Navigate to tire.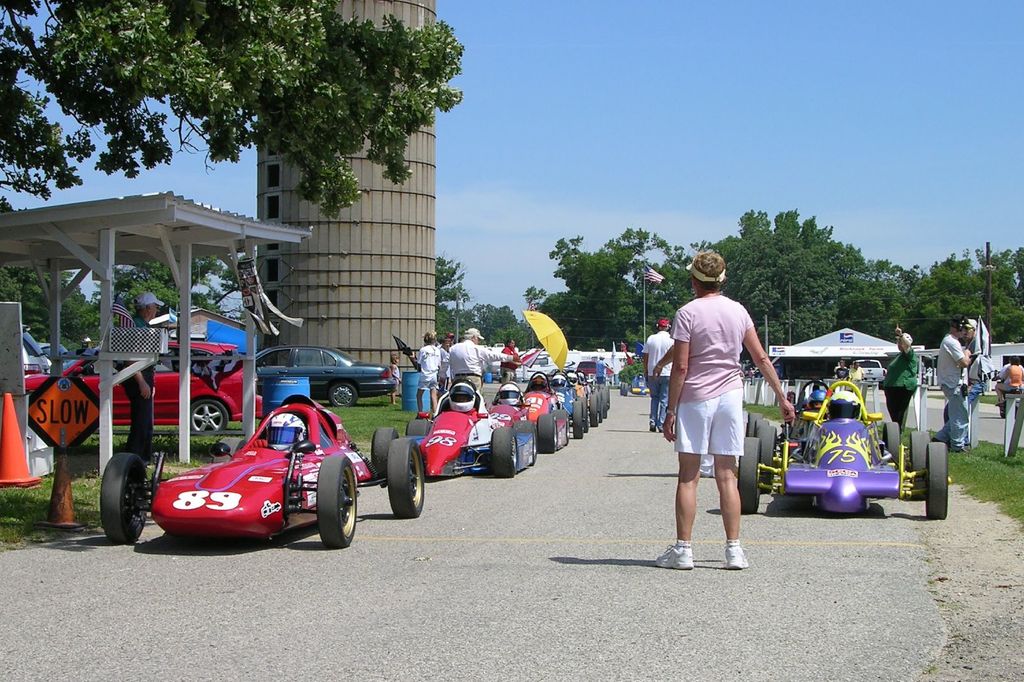
Navigation target: (x1=618, y1=379, x2=627, y2=396).
